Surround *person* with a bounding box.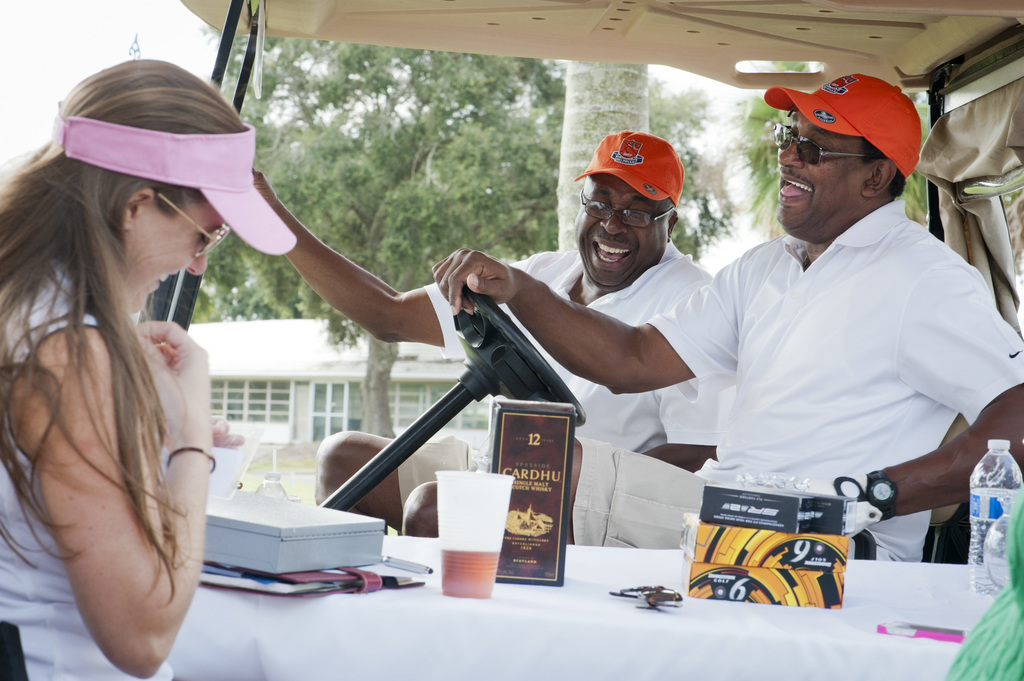
(0,58,299,680).
